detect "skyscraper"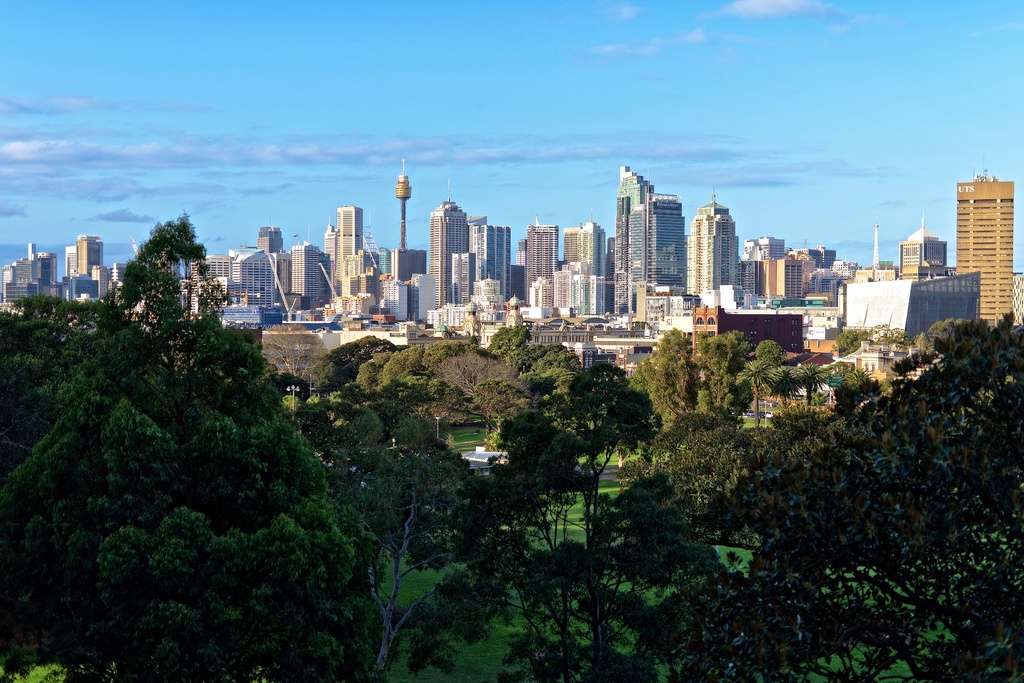
741 226 786 262
